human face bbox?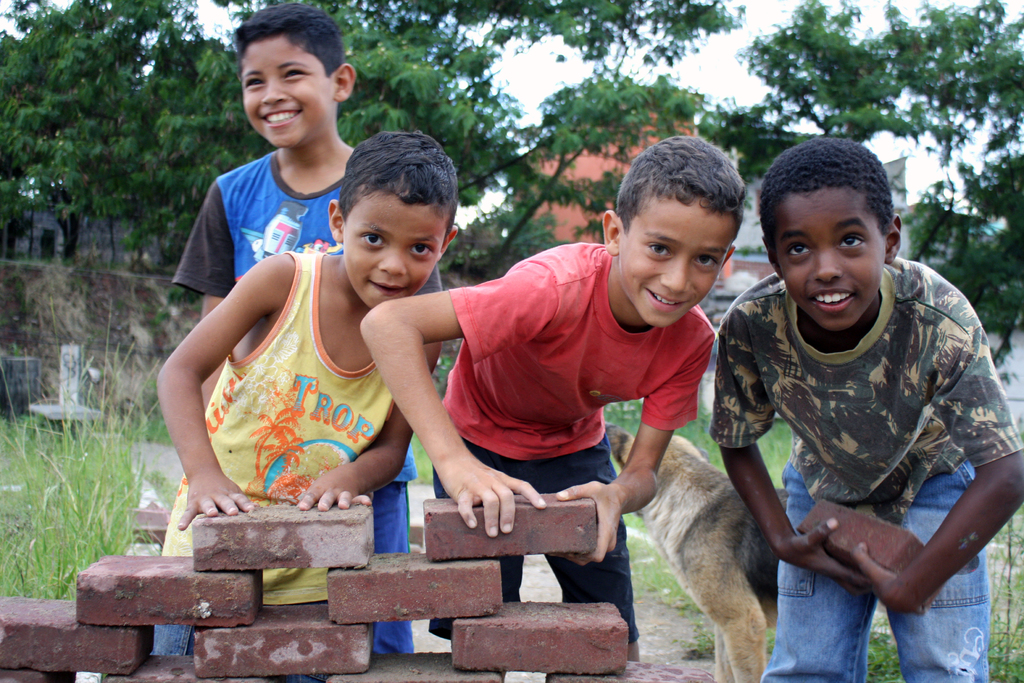
776, 185, 887, 331
